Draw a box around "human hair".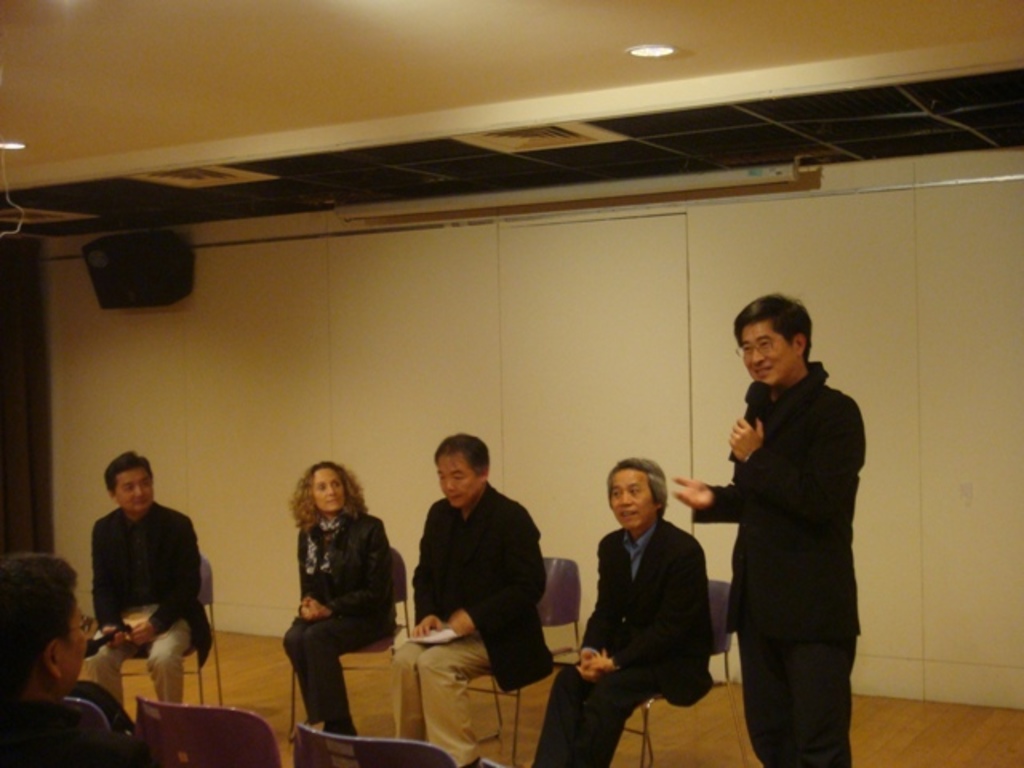
{"x1": 0, "y1": 552, "x2": 78, "y2": 698}.
